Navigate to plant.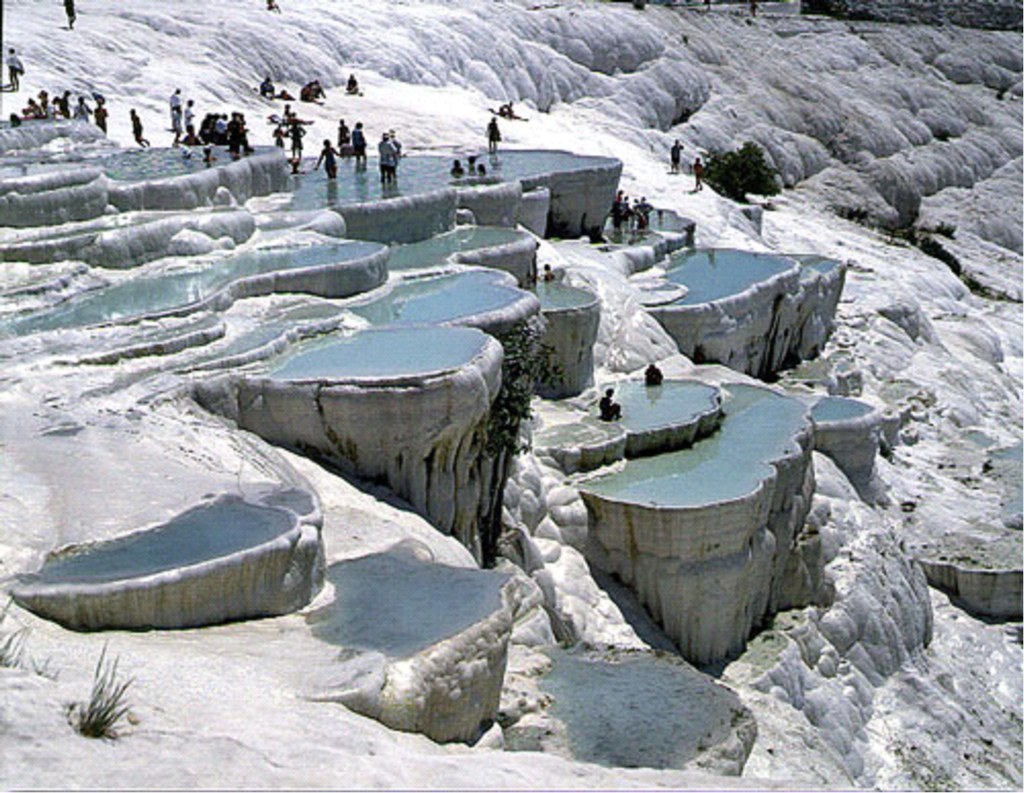
Navigation target: crop(699, 135, 779, 203).
